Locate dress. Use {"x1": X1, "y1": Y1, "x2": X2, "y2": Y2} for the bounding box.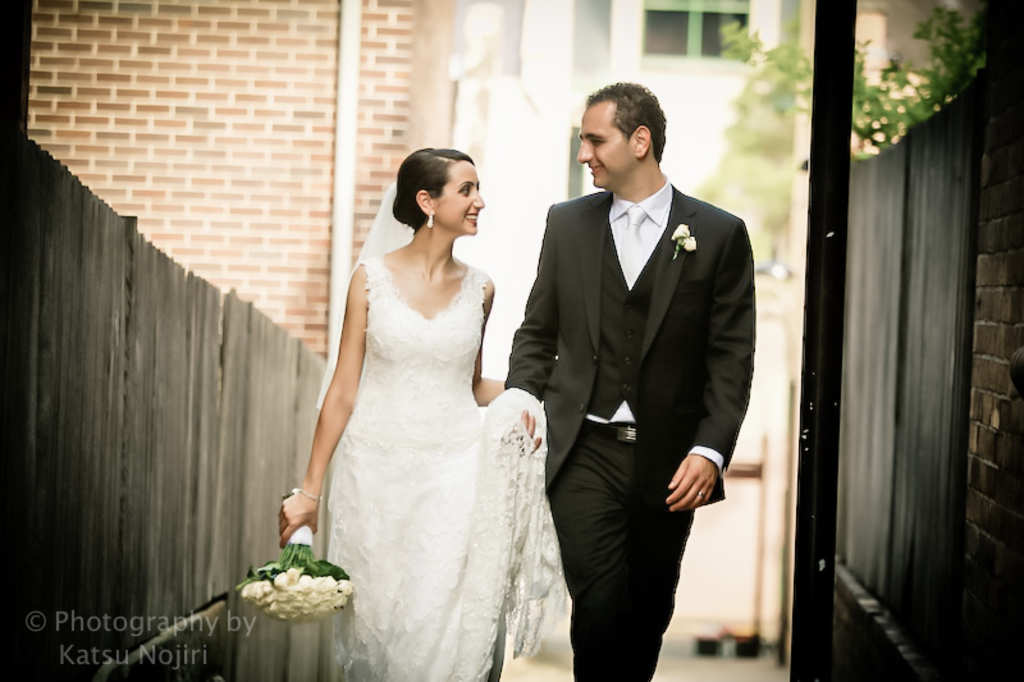
{"x1": 324, "y1": 255, "x2": 567, "y2": 679}.
